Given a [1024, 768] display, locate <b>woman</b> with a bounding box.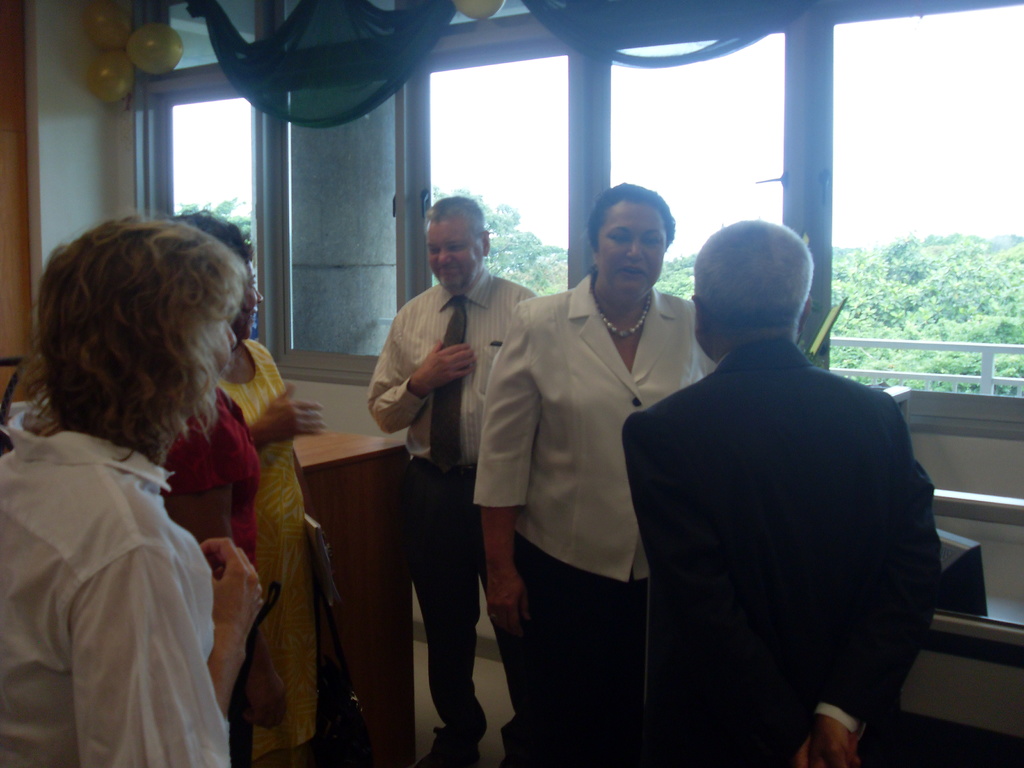
Located: <box>461,184,726,767</box>.
